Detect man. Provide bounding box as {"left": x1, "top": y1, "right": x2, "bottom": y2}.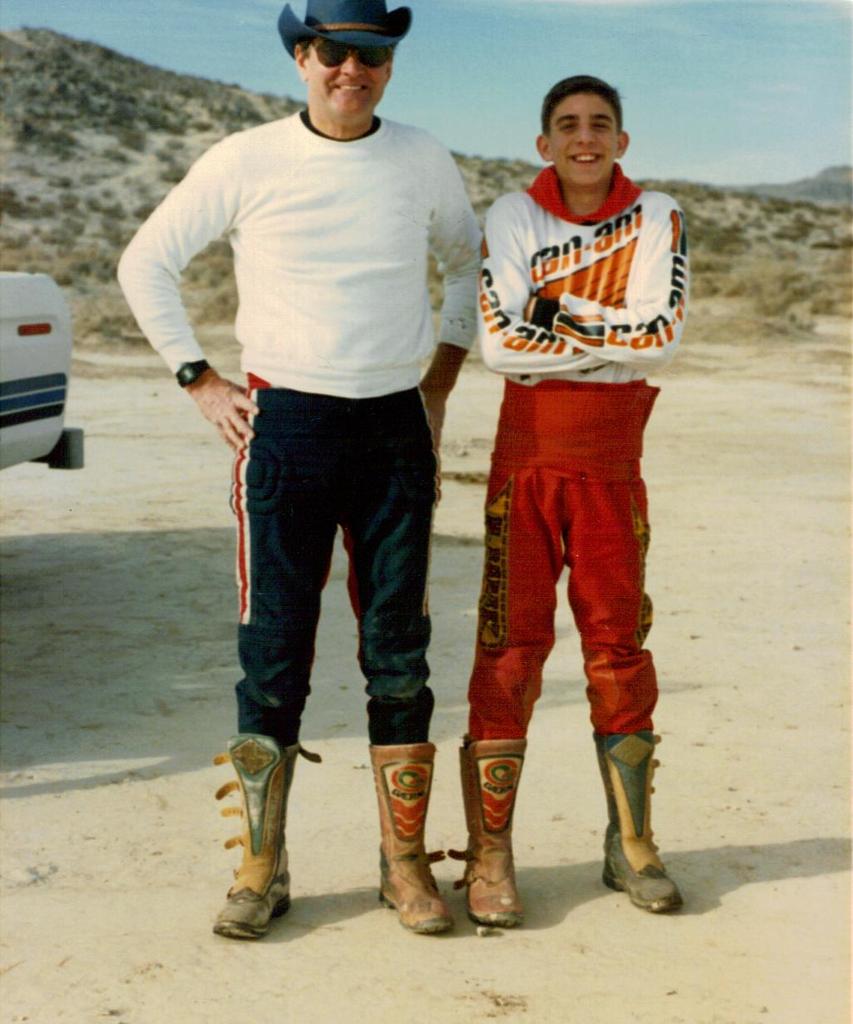
{"left": 443, "top": 72, "right": 681, "bottom": 933}.
